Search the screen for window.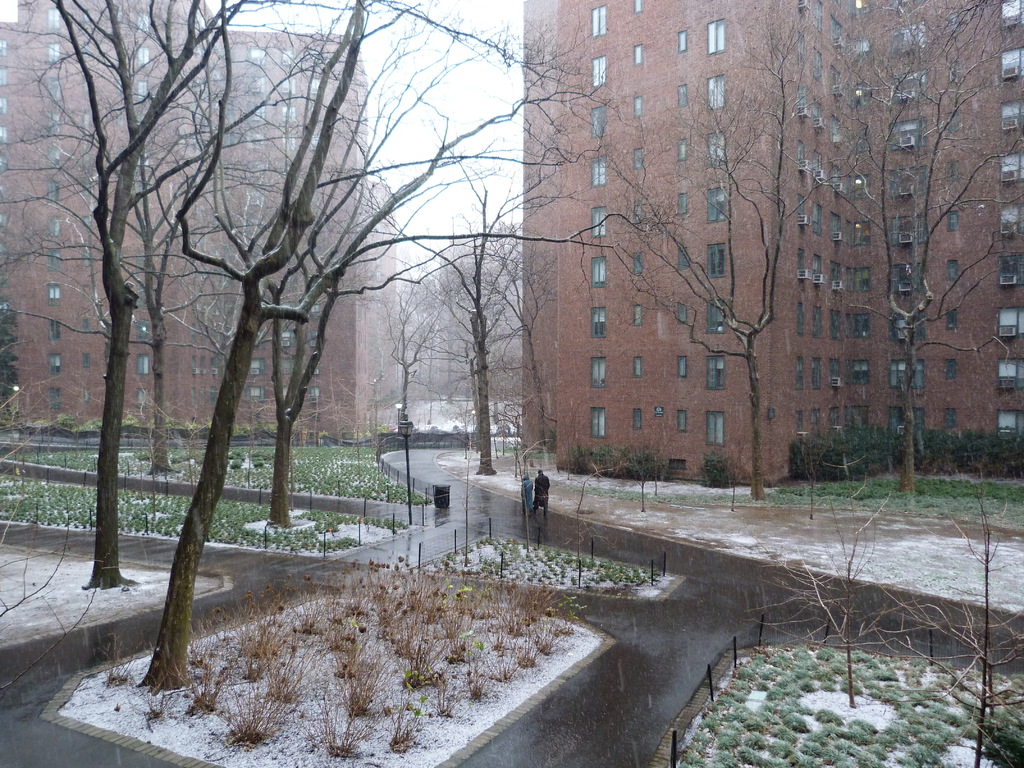
Found at 630,355,645,378.
